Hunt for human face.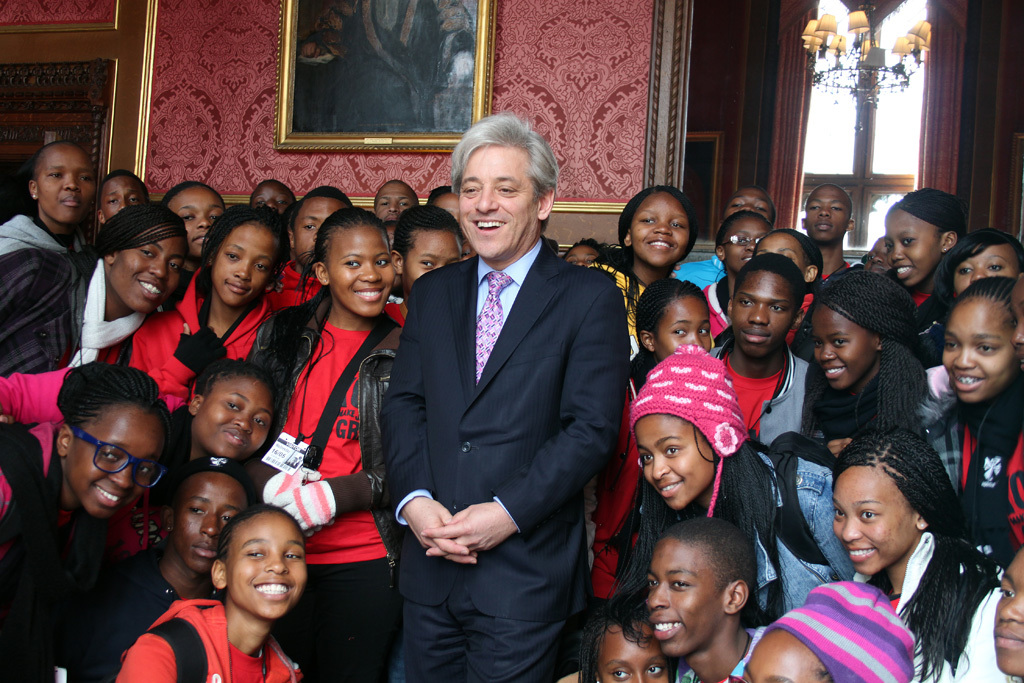
Hunted down at crop(634, 415, 717, 514).
